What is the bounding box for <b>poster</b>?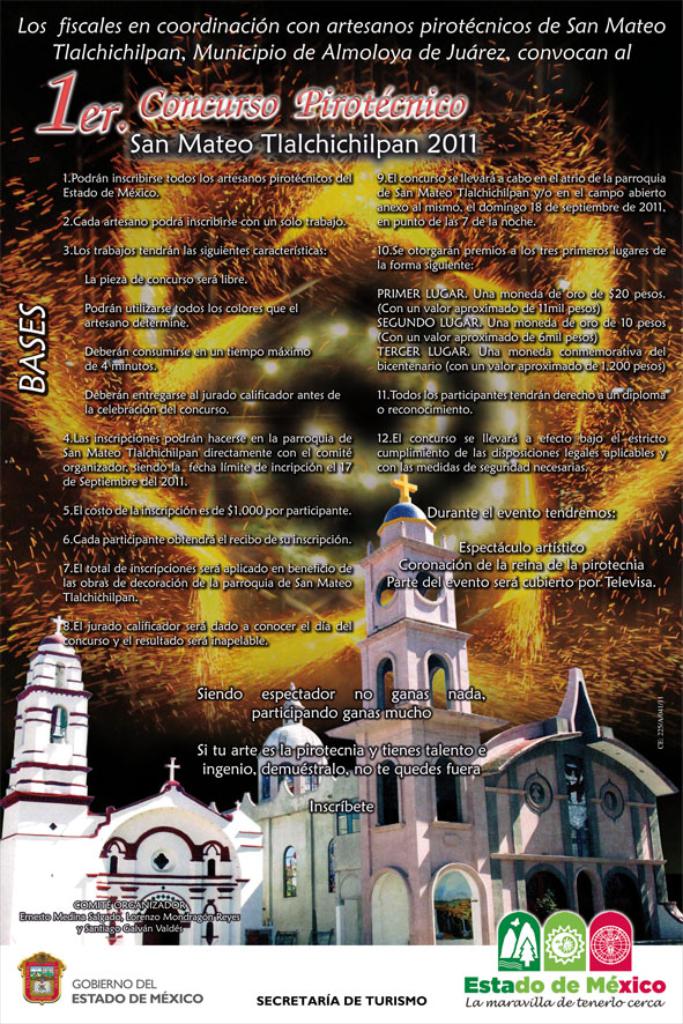
<bbox>0, 0, 682, 1023</bbox>.
